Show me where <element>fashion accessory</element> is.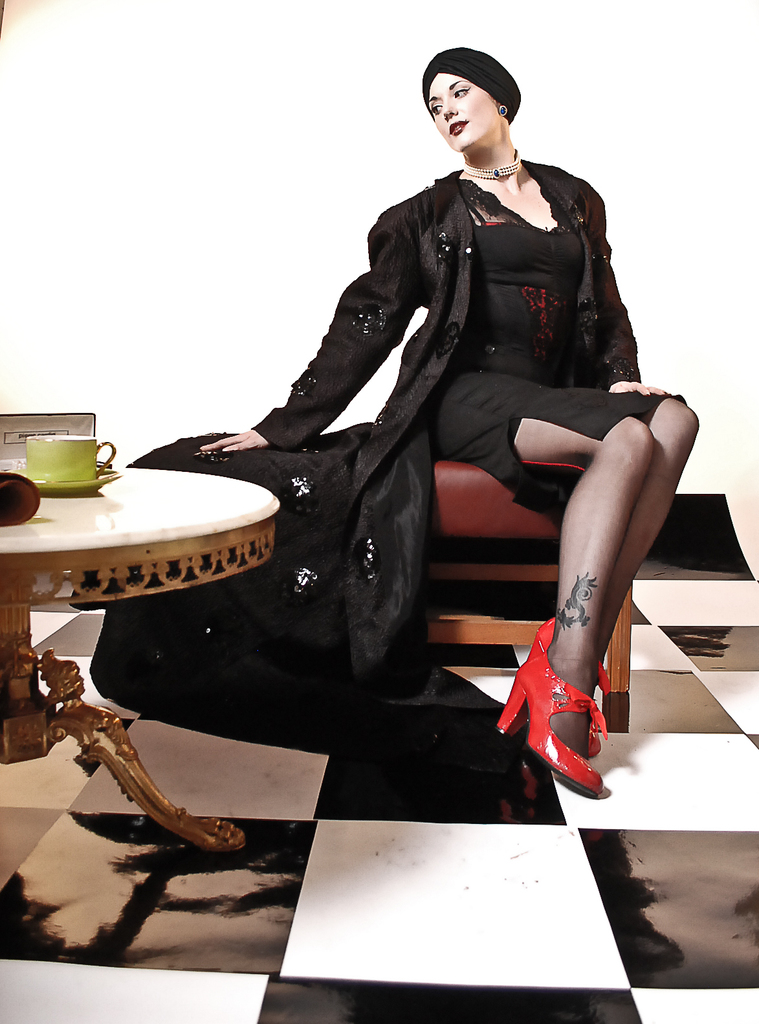
<element>fashion accessory</element> is at Rect(494, 614, 611, 794).
